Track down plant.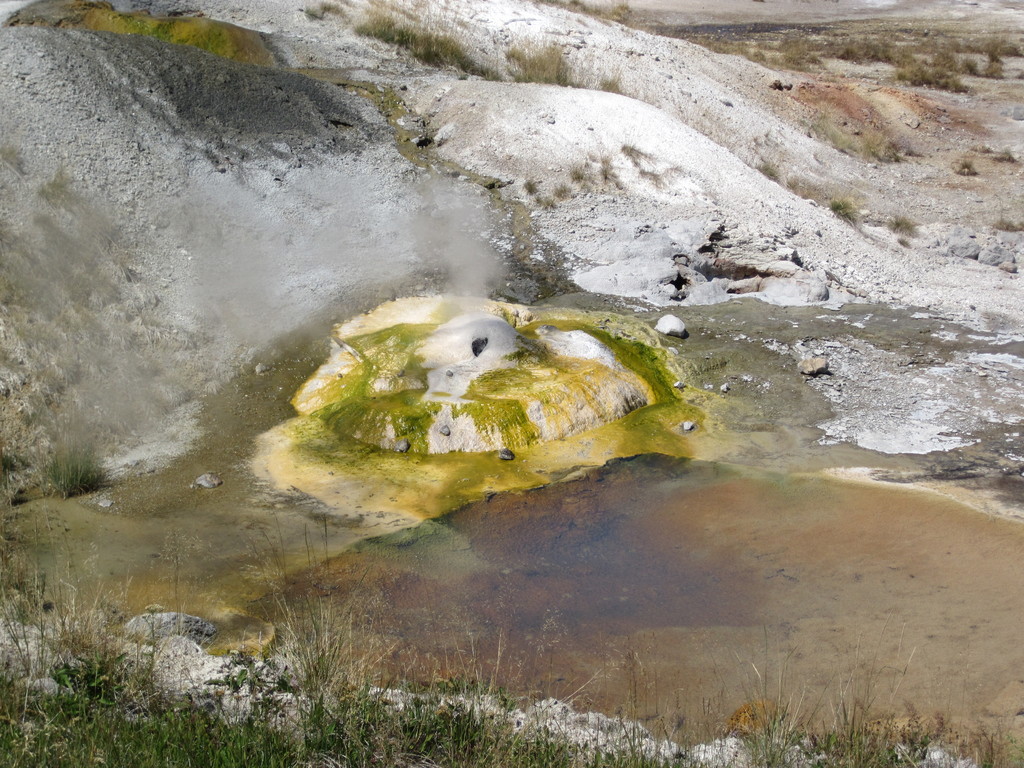
Tracked to (x1=304, y1=0, x2=334, y2=16).
